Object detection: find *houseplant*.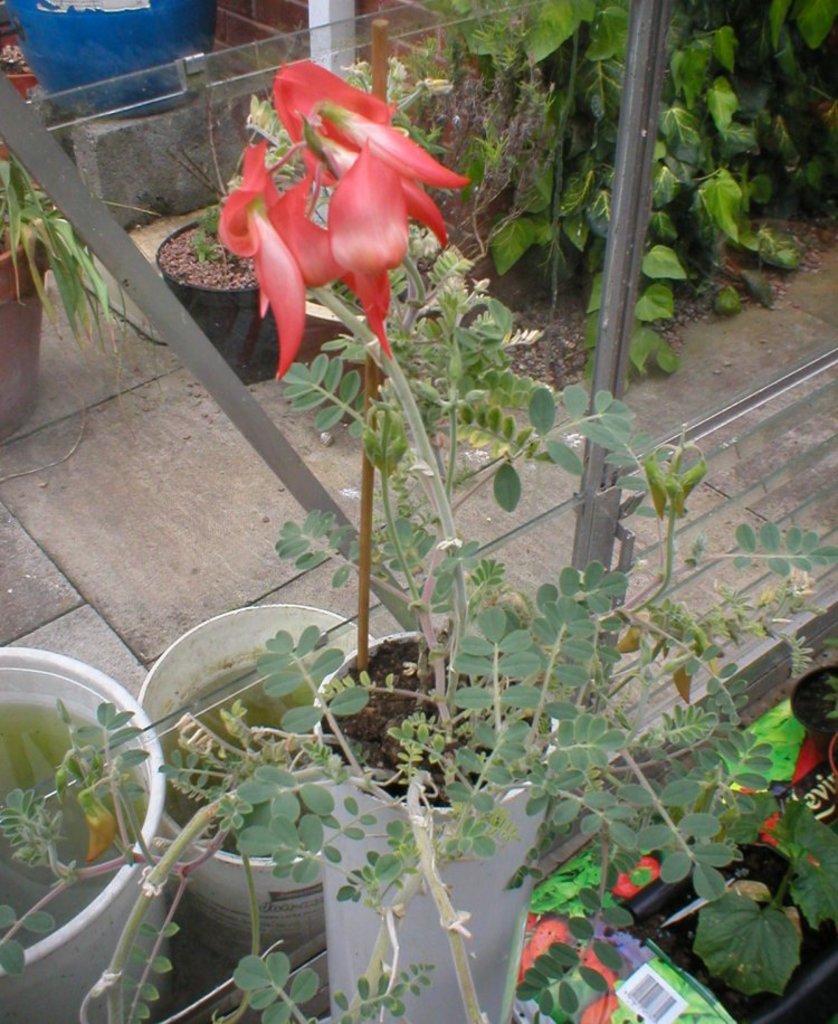
0/629/194/1023.
